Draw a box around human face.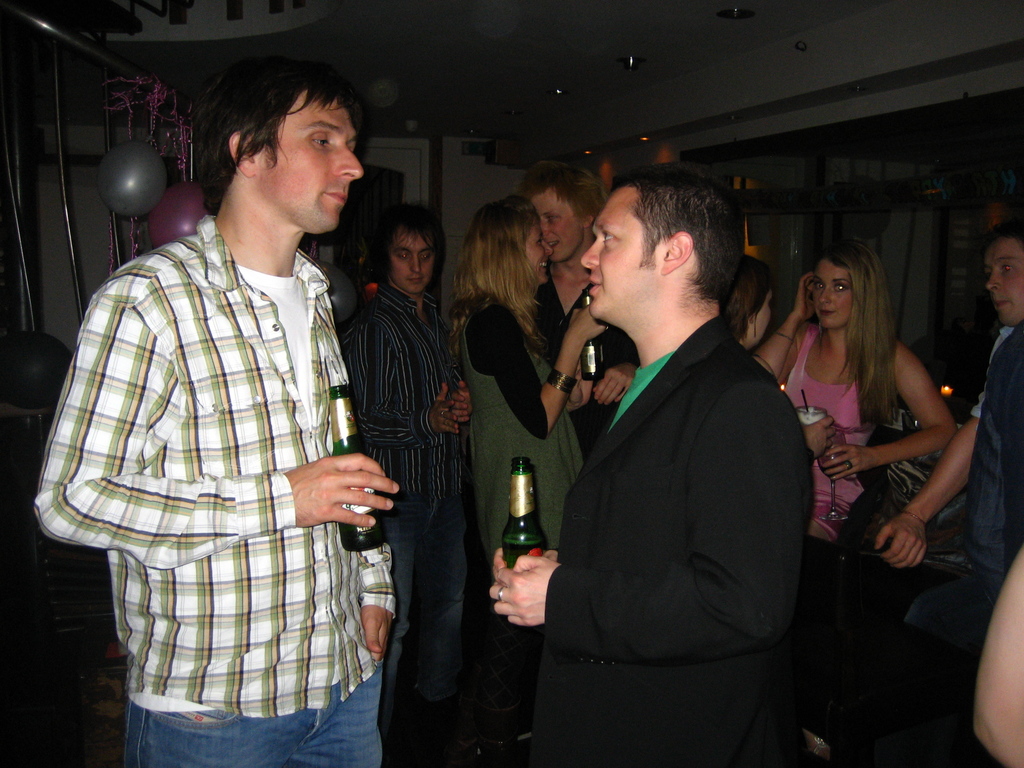
bbox=(809, 257, 858, 329).
